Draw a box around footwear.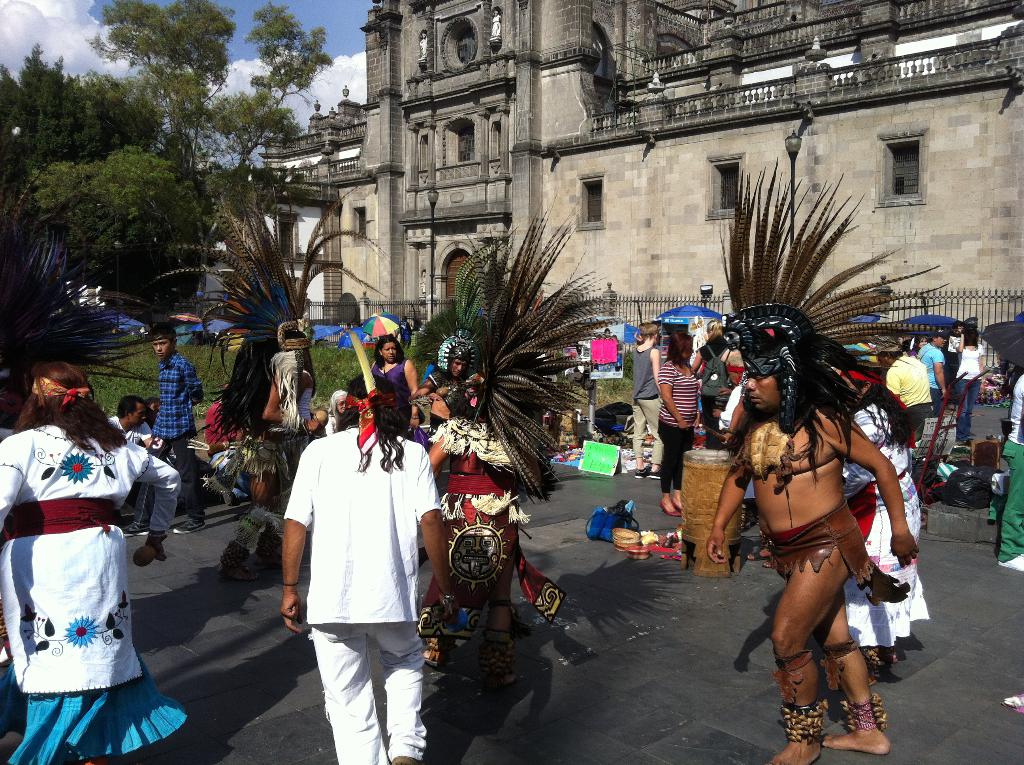
[662, 501, 680, 520].
